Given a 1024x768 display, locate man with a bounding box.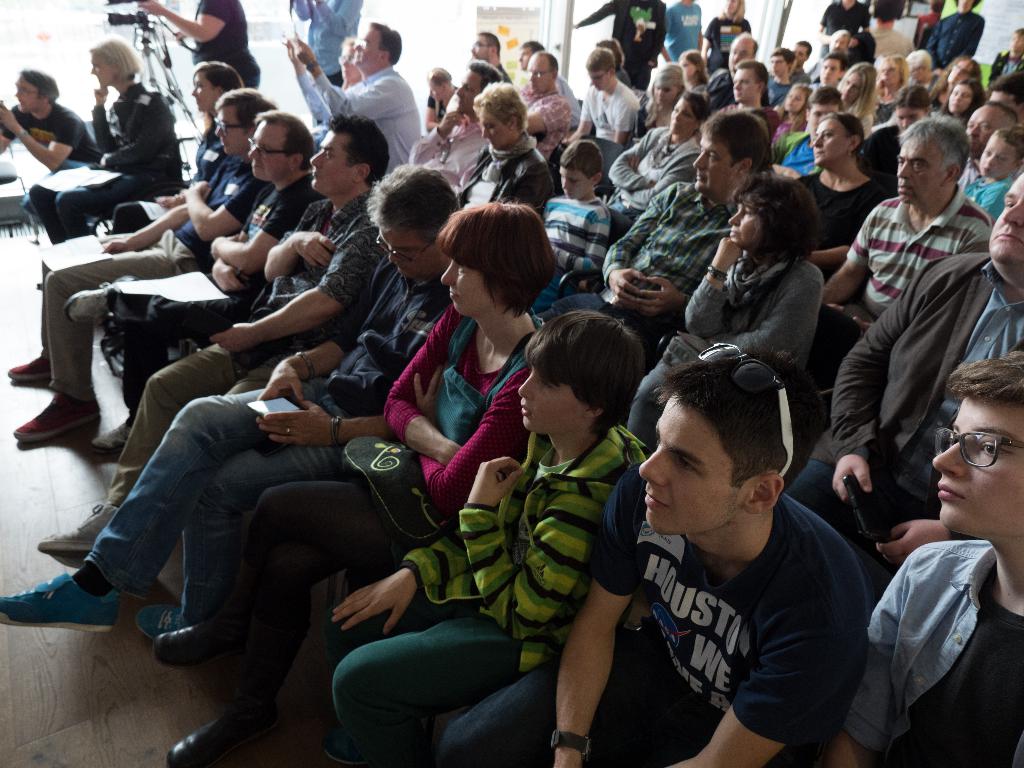
Located: <box>565,41,624,188</box>.
